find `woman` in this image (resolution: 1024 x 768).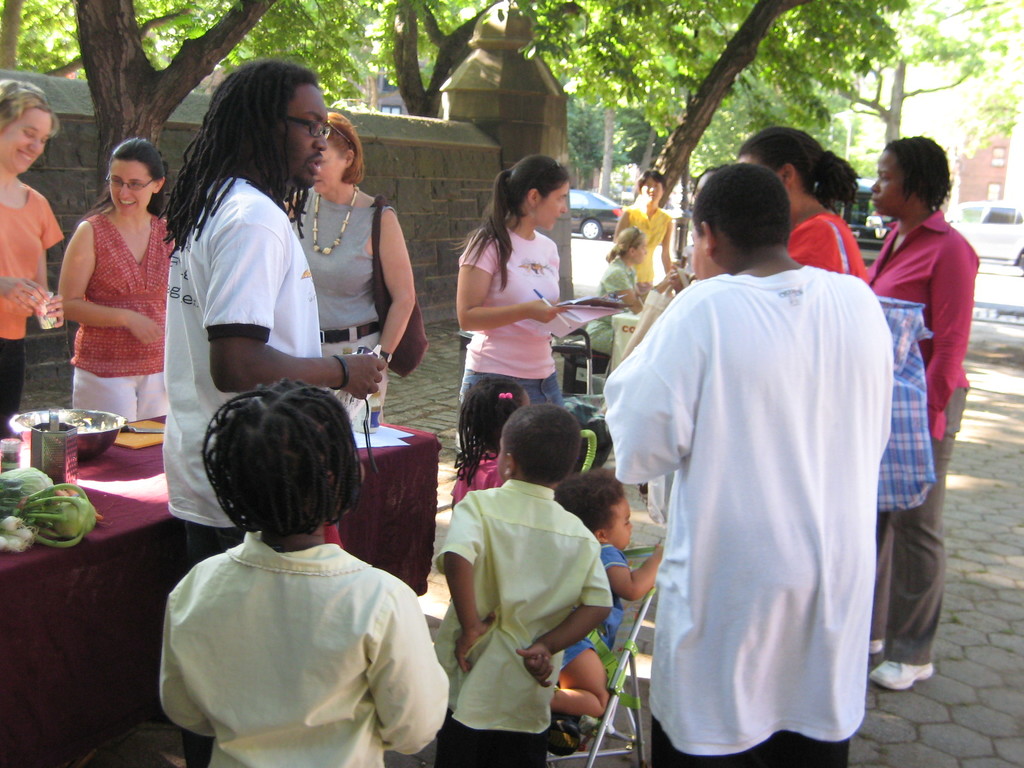
crop(583, 225, 653, 348).
